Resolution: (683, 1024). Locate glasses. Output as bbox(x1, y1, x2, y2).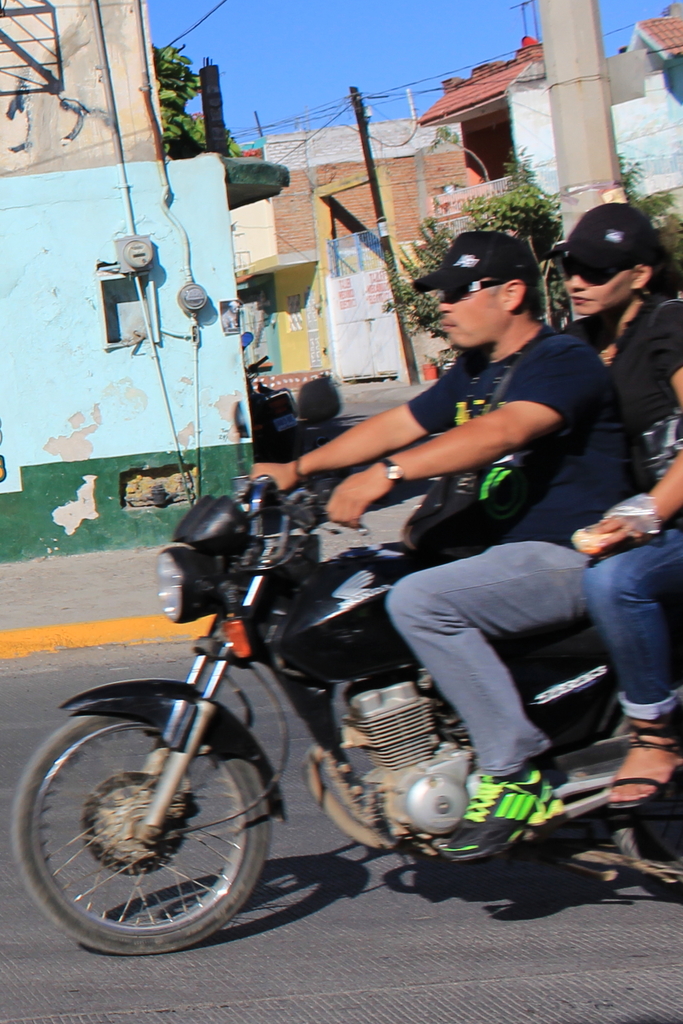
bbox(559, 246, 650, 290).
